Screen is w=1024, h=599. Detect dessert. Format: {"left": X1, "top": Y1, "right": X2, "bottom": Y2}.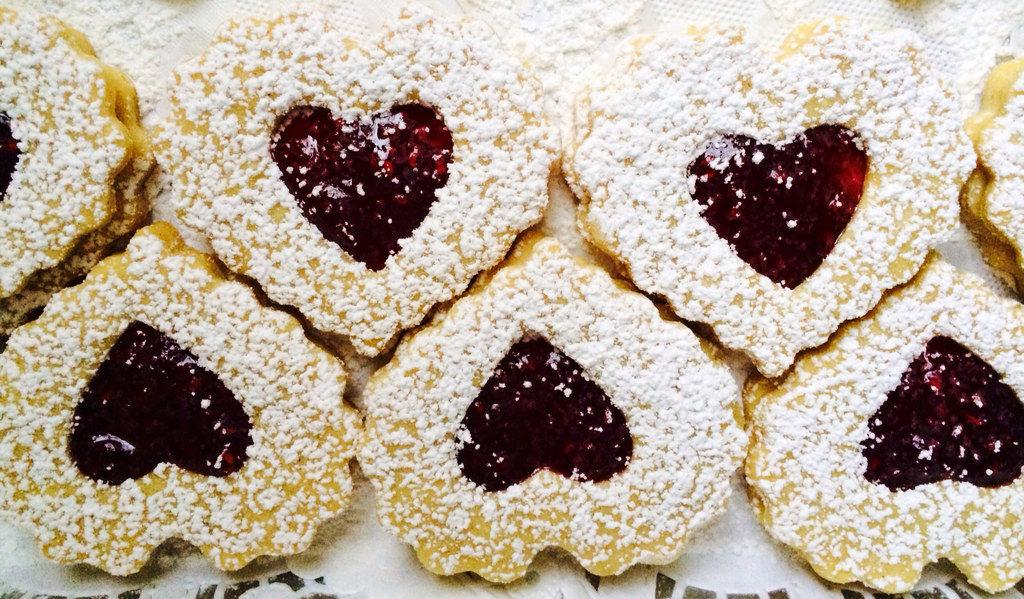
{"left": 956, "top": 49, "right": 1023, "bottom": 302}.
